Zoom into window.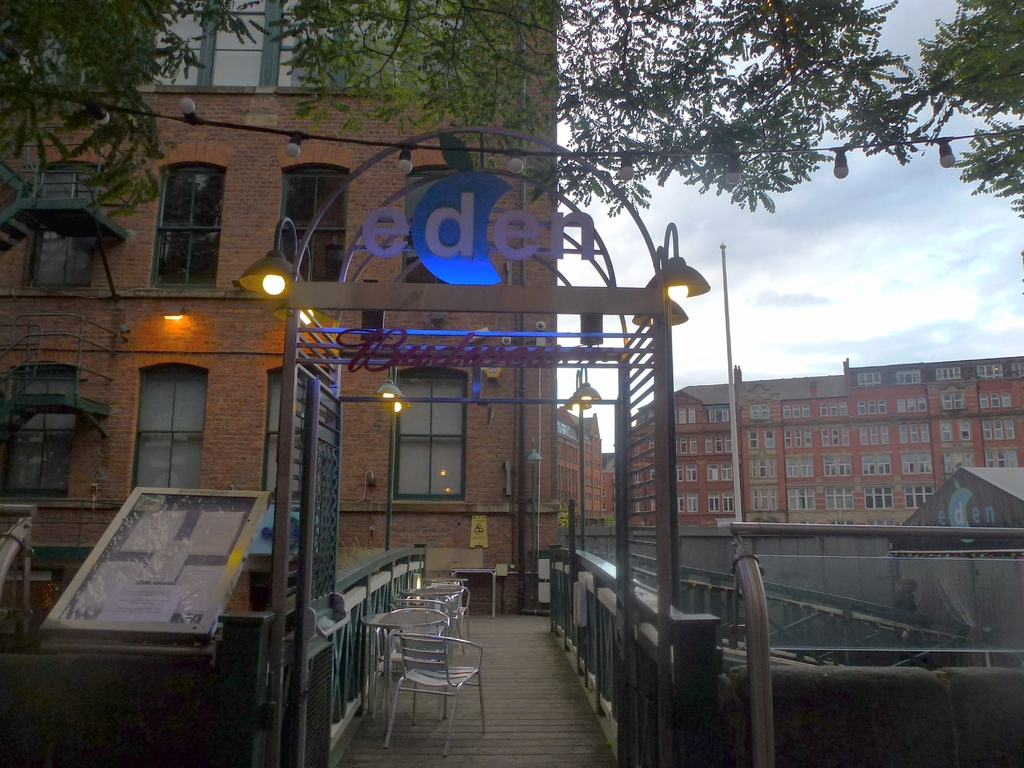
Zoom target: bbox=(901, 452, 911, 475).
